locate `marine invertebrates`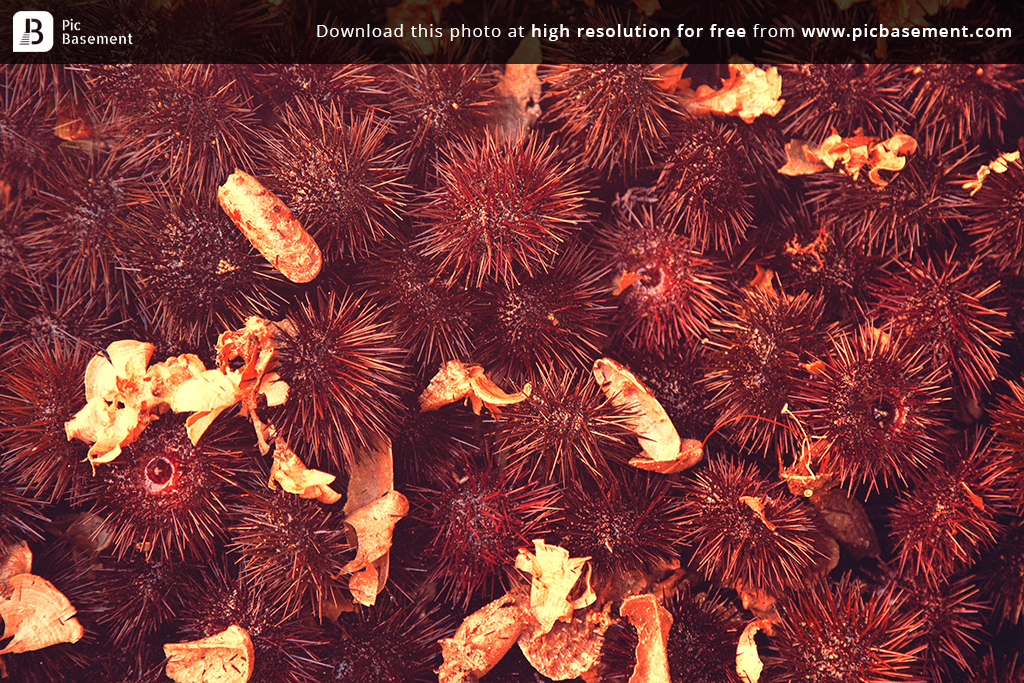
select_region(408, 453, 553, 612)
